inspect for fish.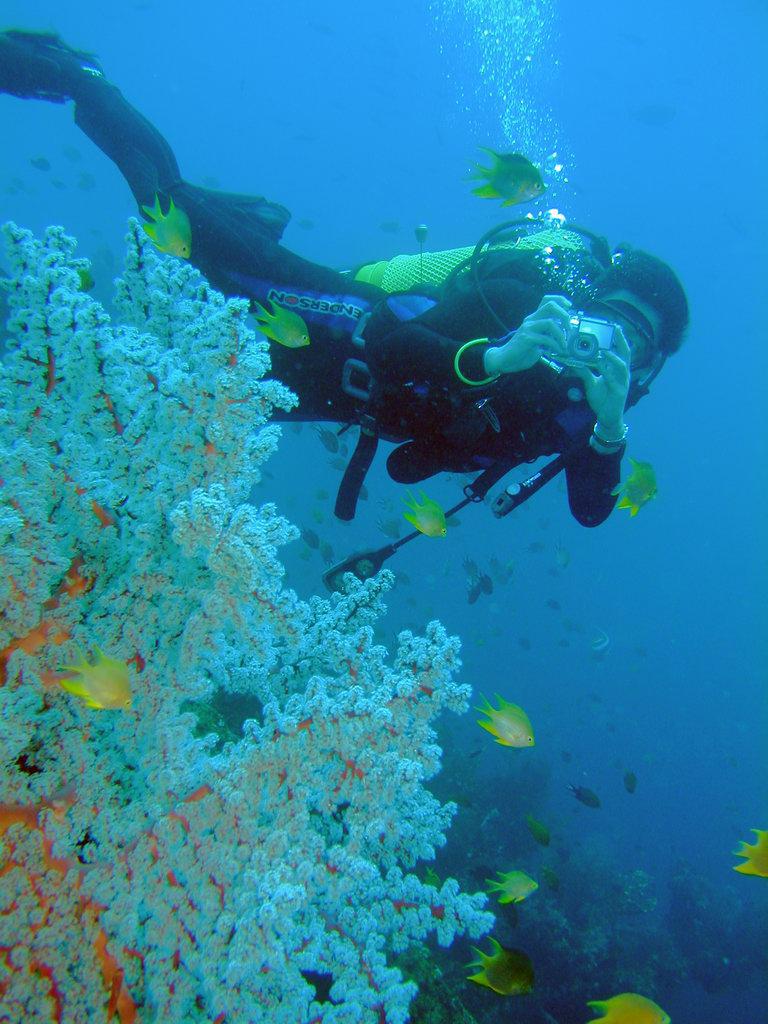
Inspection: detection(473, 145, 547, 211).
